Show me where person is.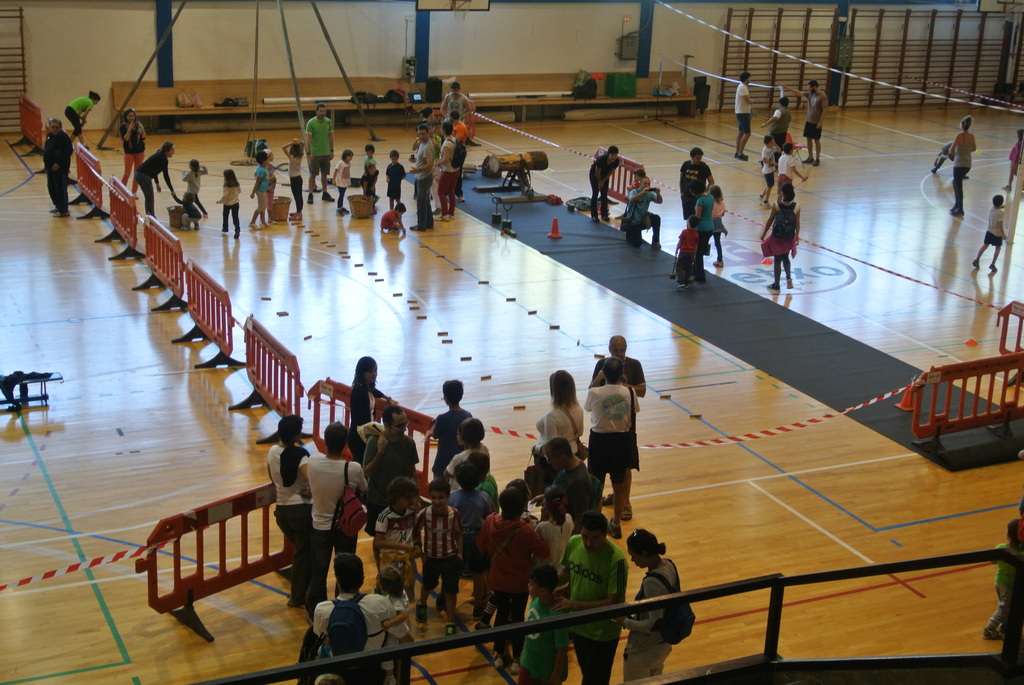
person is at [378,198,407,231].
